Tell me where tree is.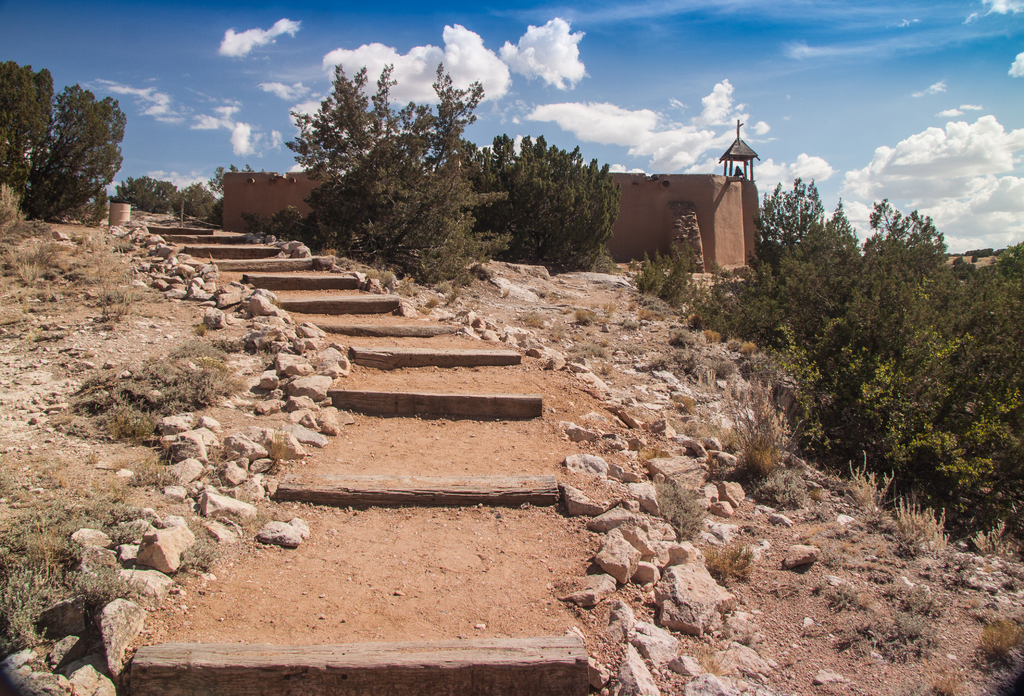
tree is at {"x1": 274, "y1": 132, "x2": 506, "y2": 296}.
